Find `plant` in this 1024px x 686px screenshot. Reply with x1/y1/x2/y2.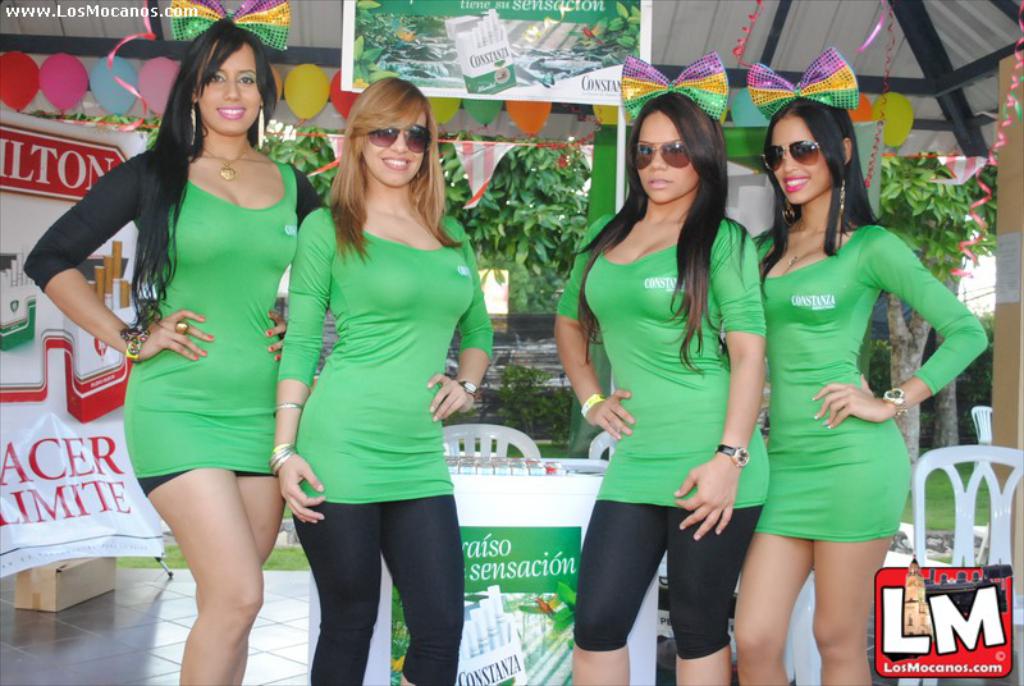
259/136/593/321.
